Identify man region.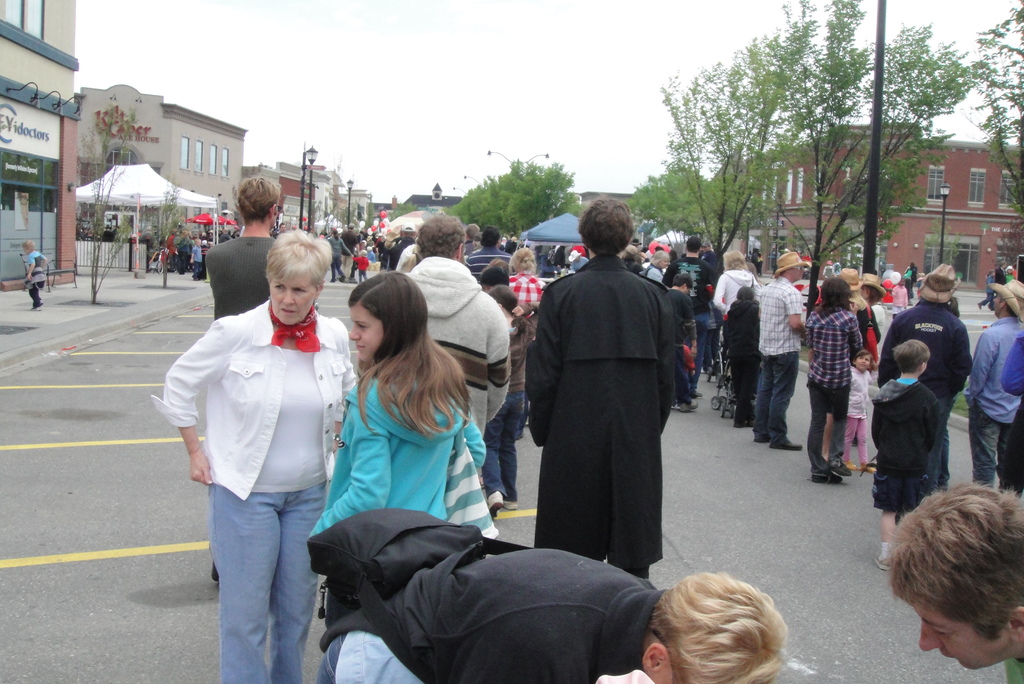
Region: [left=566, top=245, right=575, bottom=266].
